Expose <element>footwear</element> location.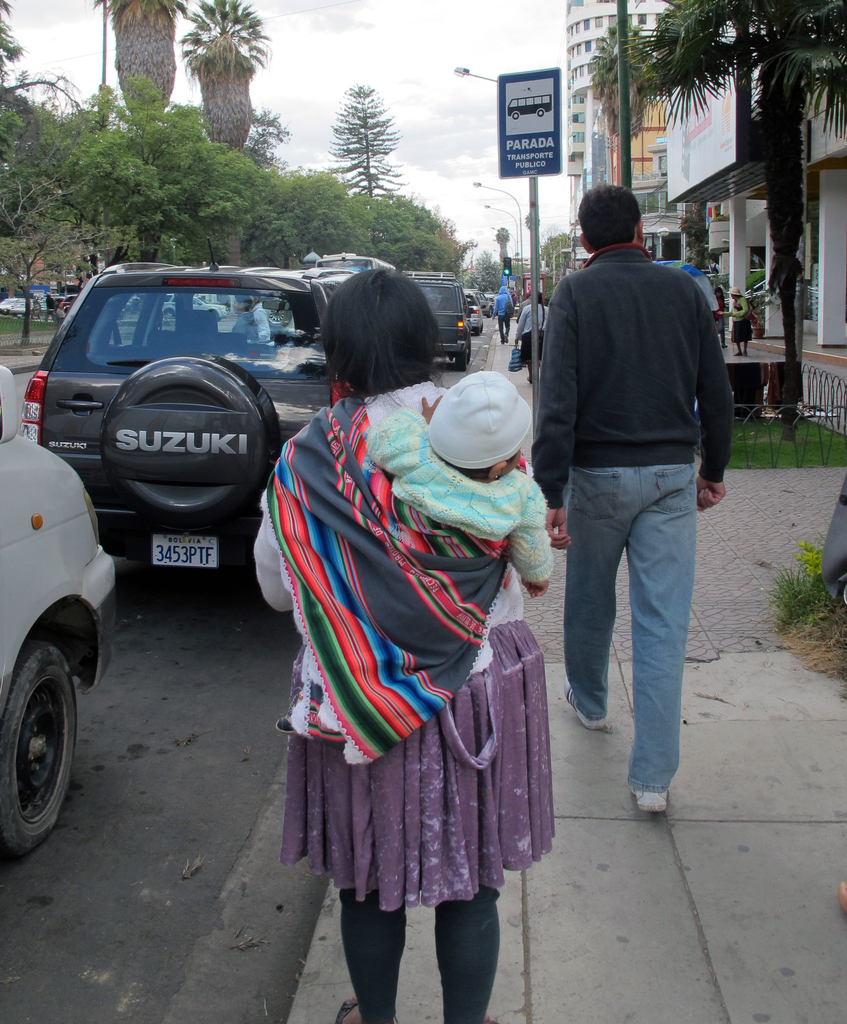
Exposed at Rect(630, 789, 670, 815).
